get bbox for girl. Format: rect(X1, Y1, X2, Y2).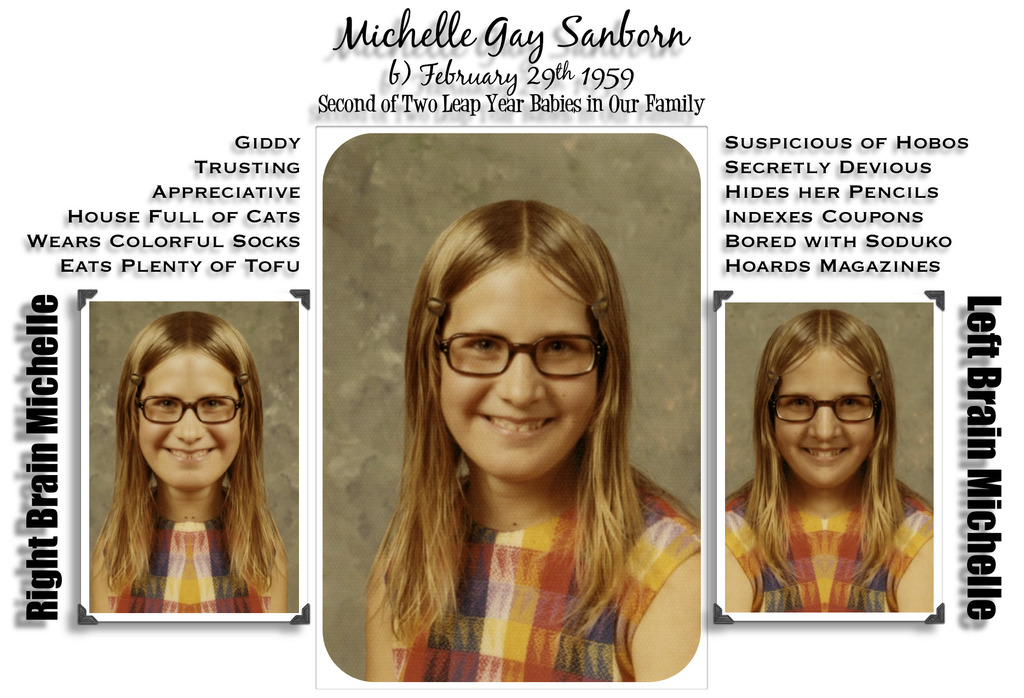
rect(100, 314, 300, 615).
